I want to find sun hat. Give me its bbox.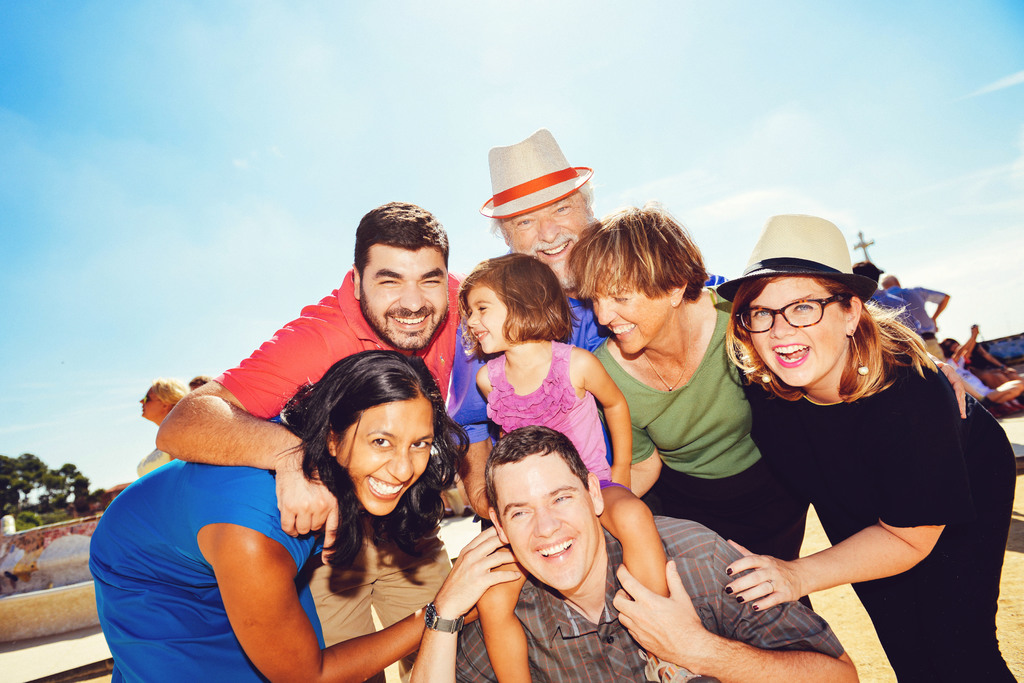
box(845, 257, 890, 283).
